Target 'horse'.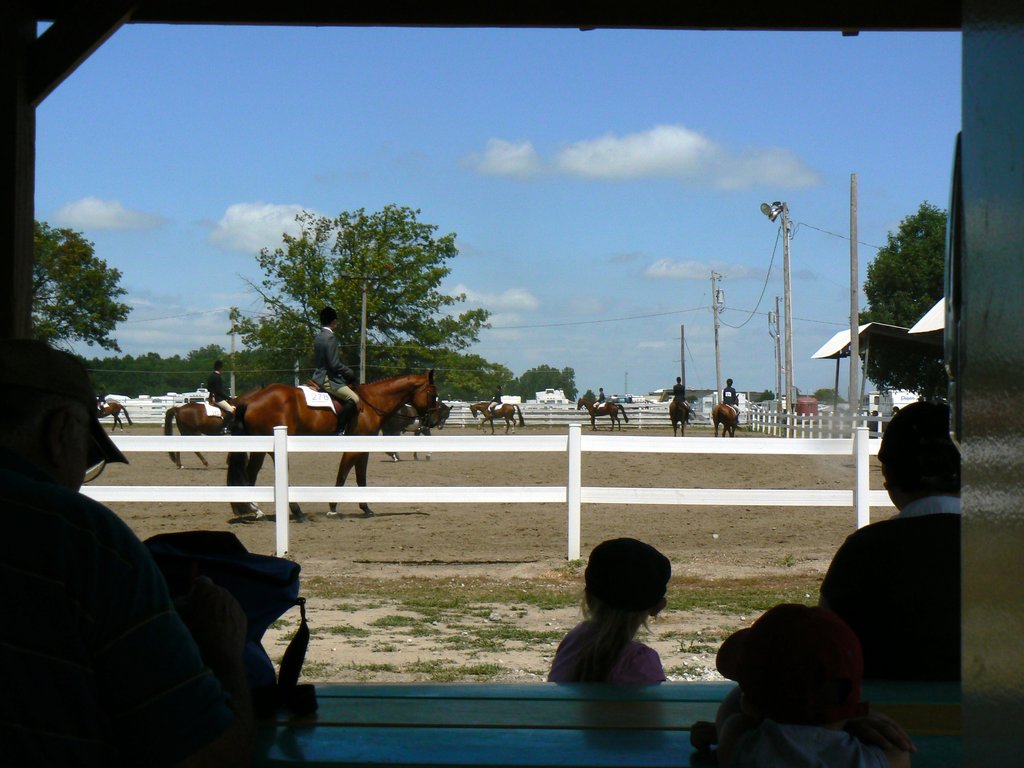
Target region: {"left": 575, "top": 401, "right": 630, "bottom": 433}.
